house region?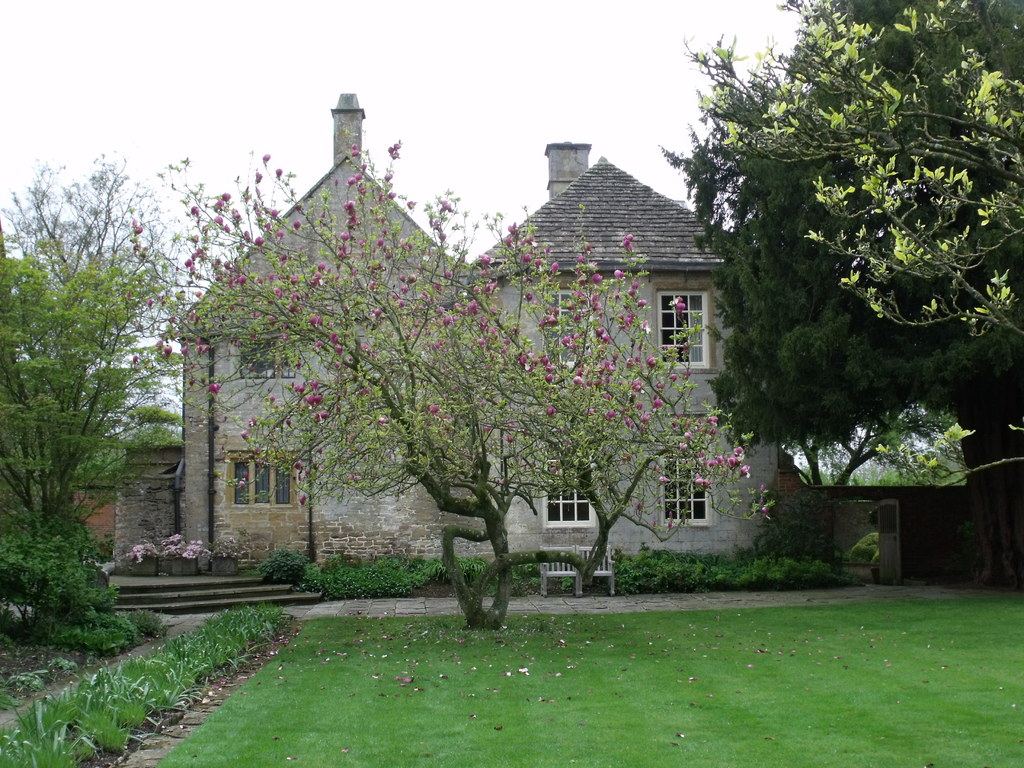
{"left": 76, "top": 474, "right": 113, "bottom": 532}
